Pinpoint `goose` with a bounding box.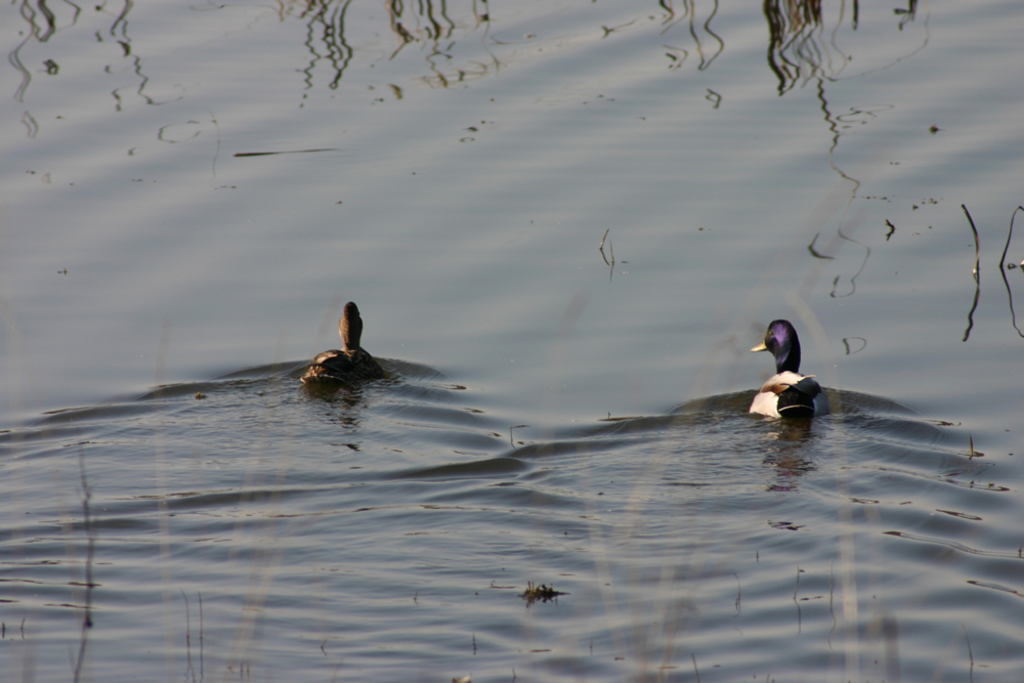
box(303, 300, 378, 388).
